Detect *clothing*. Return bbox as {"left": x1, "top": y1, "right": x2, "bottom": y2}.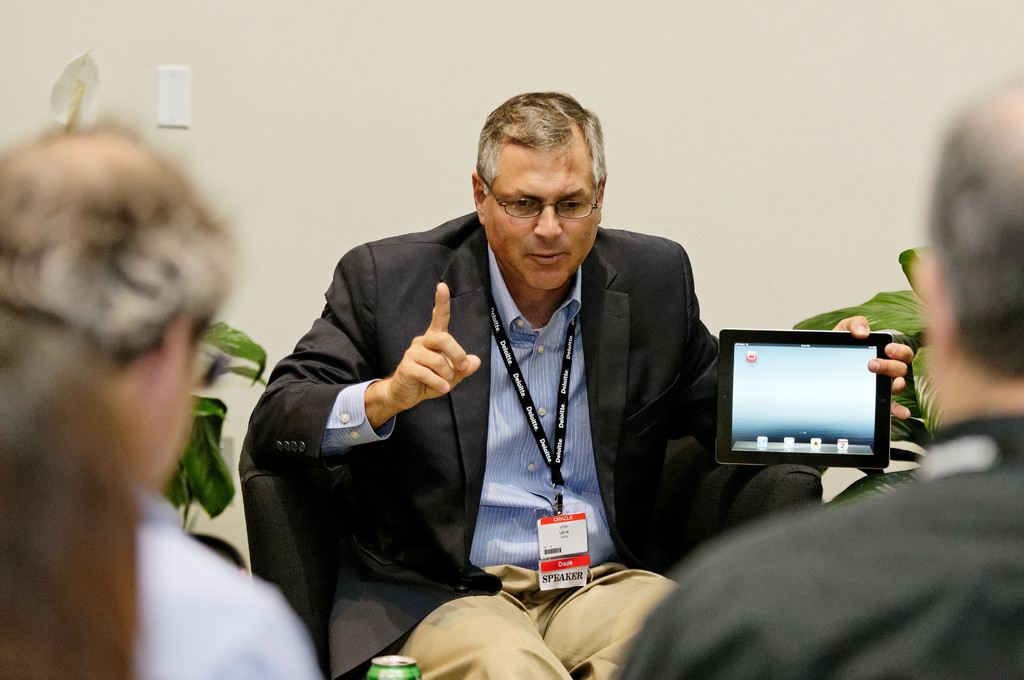
{"left": 244, "top": 212, "right": 721, "bottom": 679}.
